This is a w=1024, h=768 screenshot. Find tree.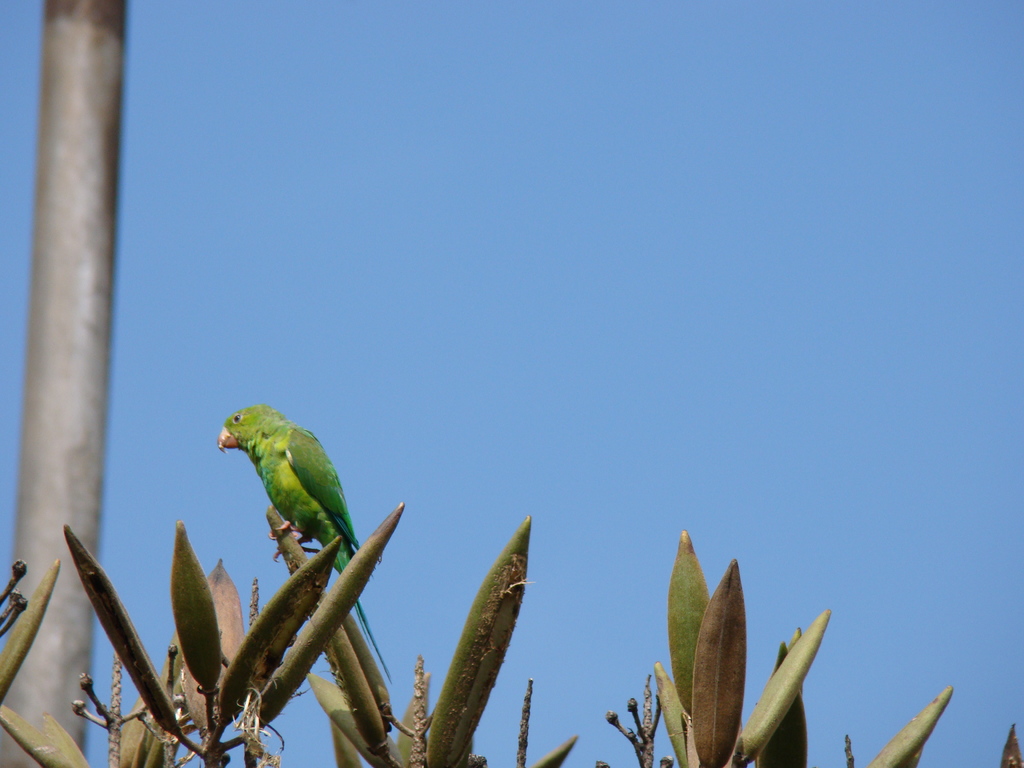
Bounding box: {"left": 0, "top": 500, "right": 1023, "bottom": 767}.
